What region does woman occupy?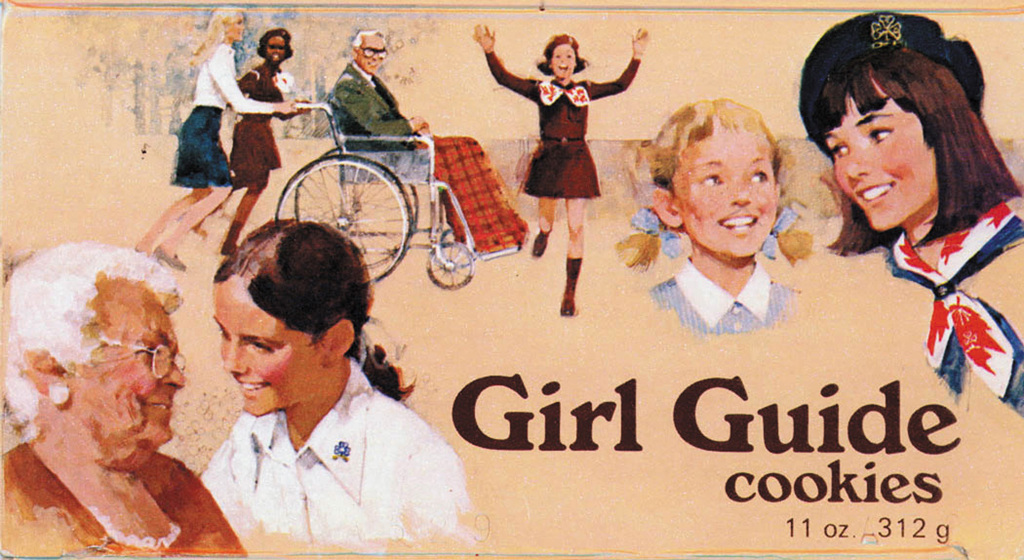
pyautogui.locateOnScreen(0, 237, 249, 559).
